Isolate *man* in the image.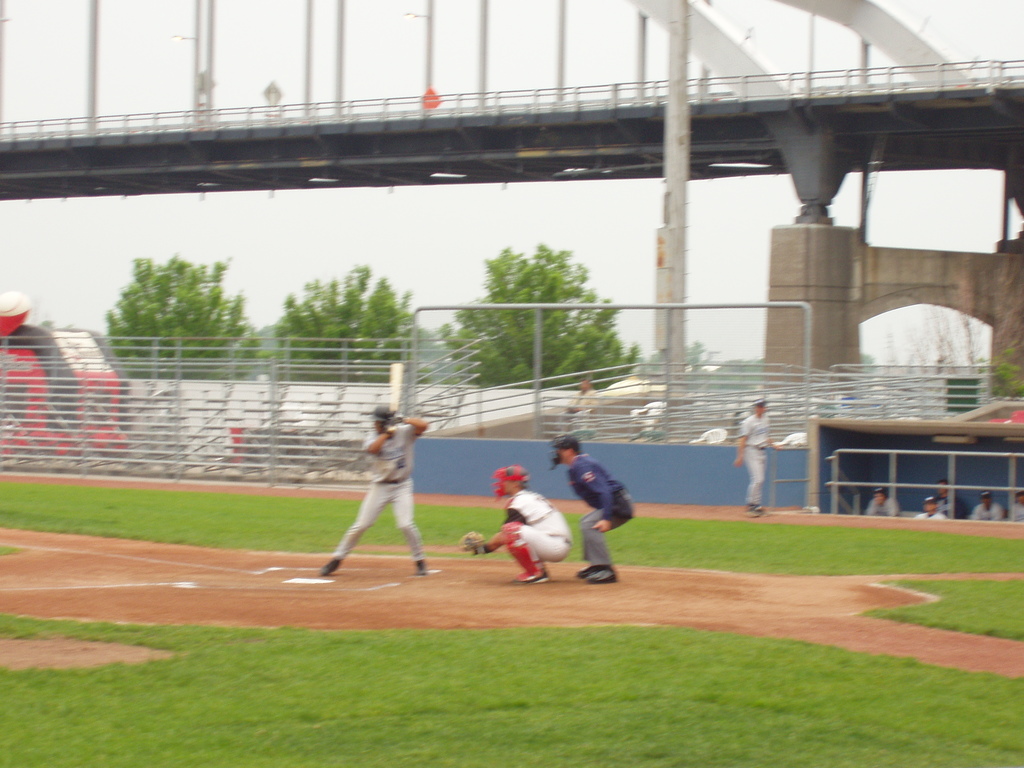
Isolated region: 457:459:570:580.
